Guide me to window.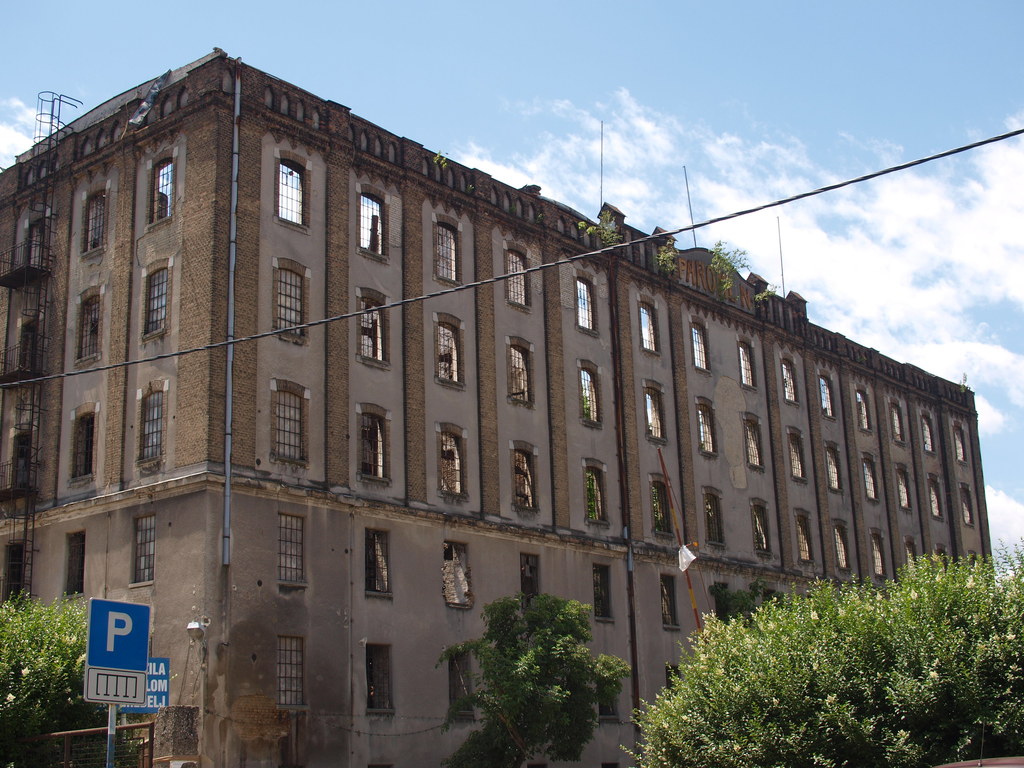
Guidance: detection(744, 419, 767, 469).
